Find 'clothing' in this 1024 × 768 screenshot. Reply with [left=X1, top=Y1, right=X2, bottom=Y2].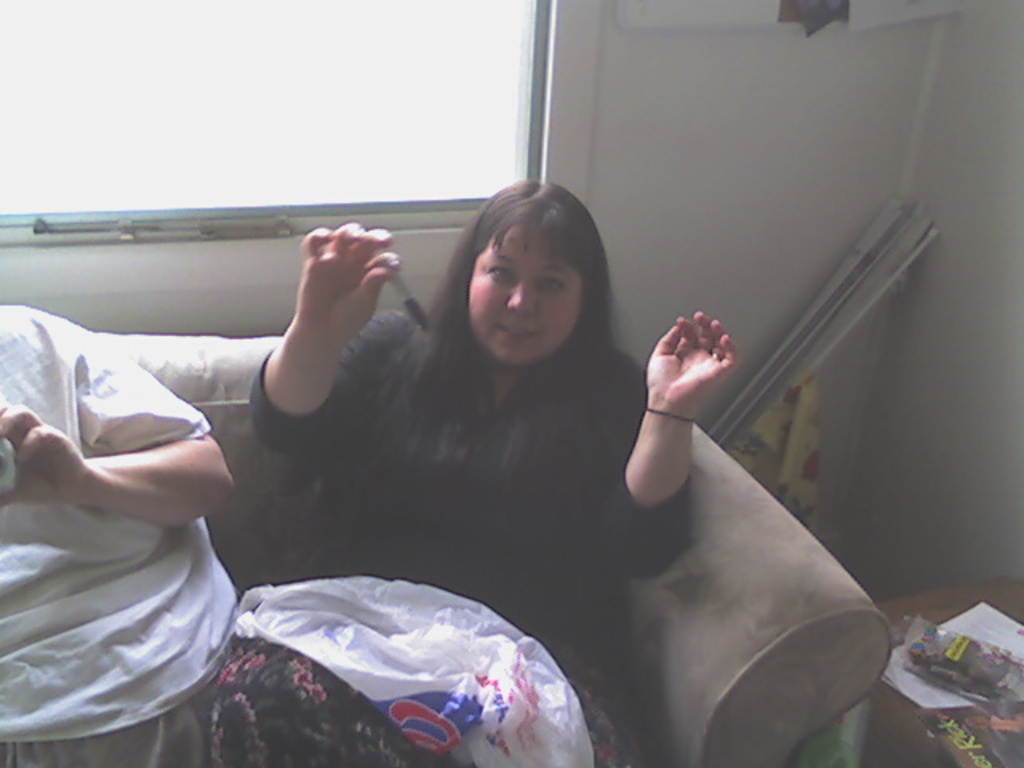
[left=205, top=309, right=691, bottom=766].
